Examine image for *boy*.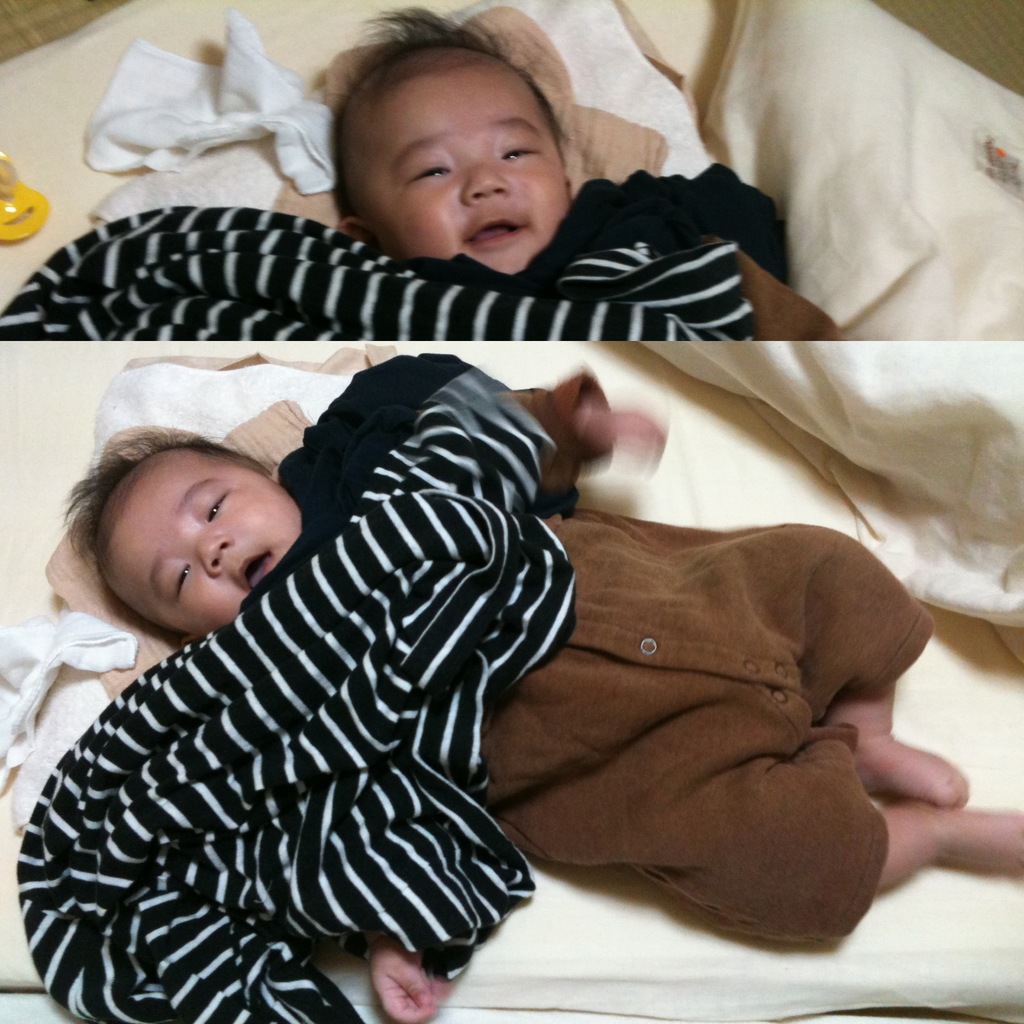
Examination result: 67, 400, 1023, 1022.
